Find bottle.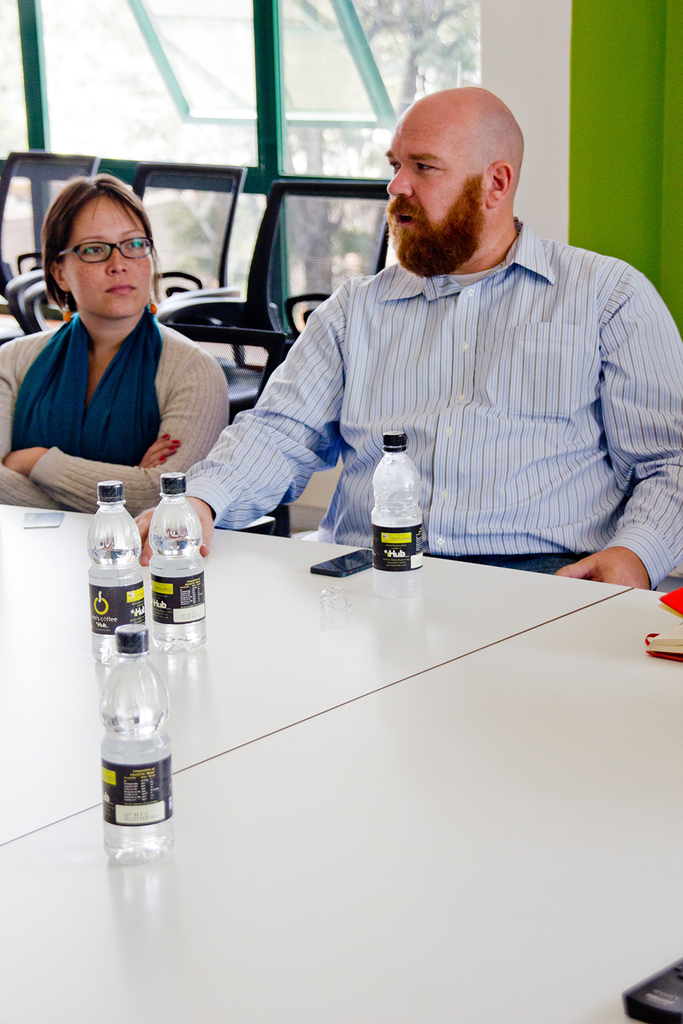
(89,483,148,664).
